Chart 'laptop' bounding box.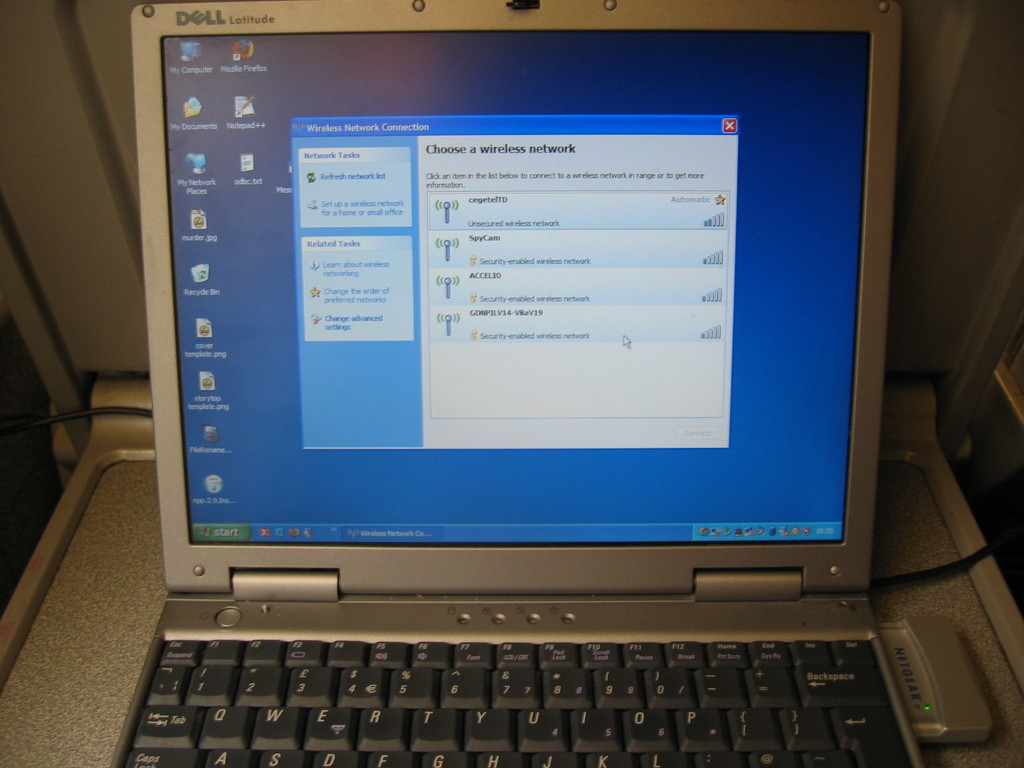
Charted: crop(129, 0, 988, 767).
